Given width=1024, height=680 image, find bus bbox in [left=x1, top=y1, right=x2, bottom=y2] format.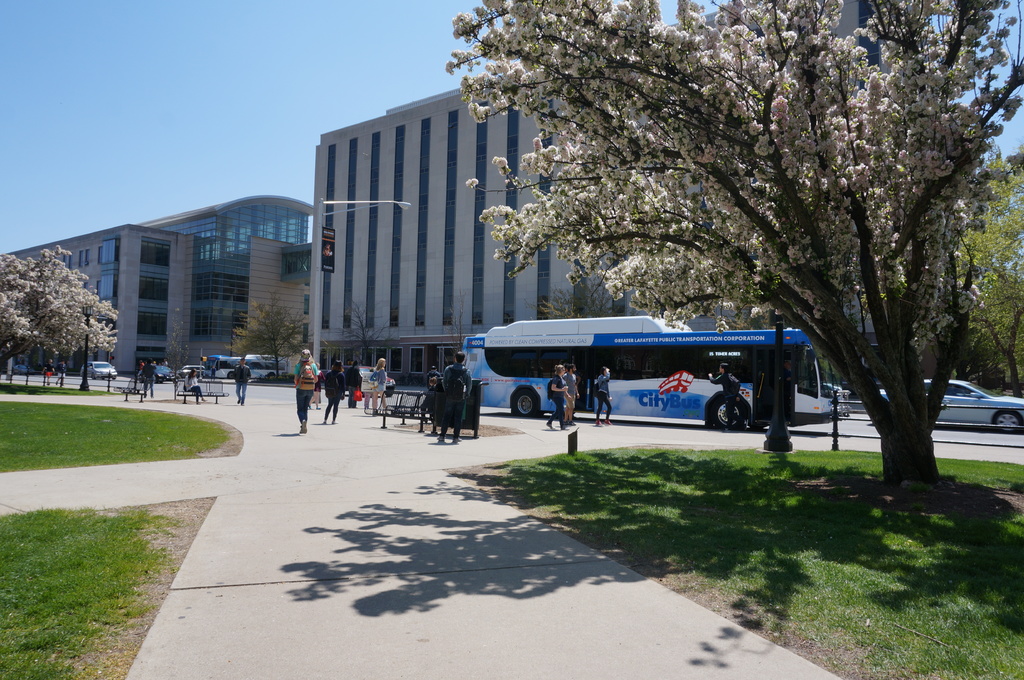
[left=214, top=351, right=290, bottom=380].
